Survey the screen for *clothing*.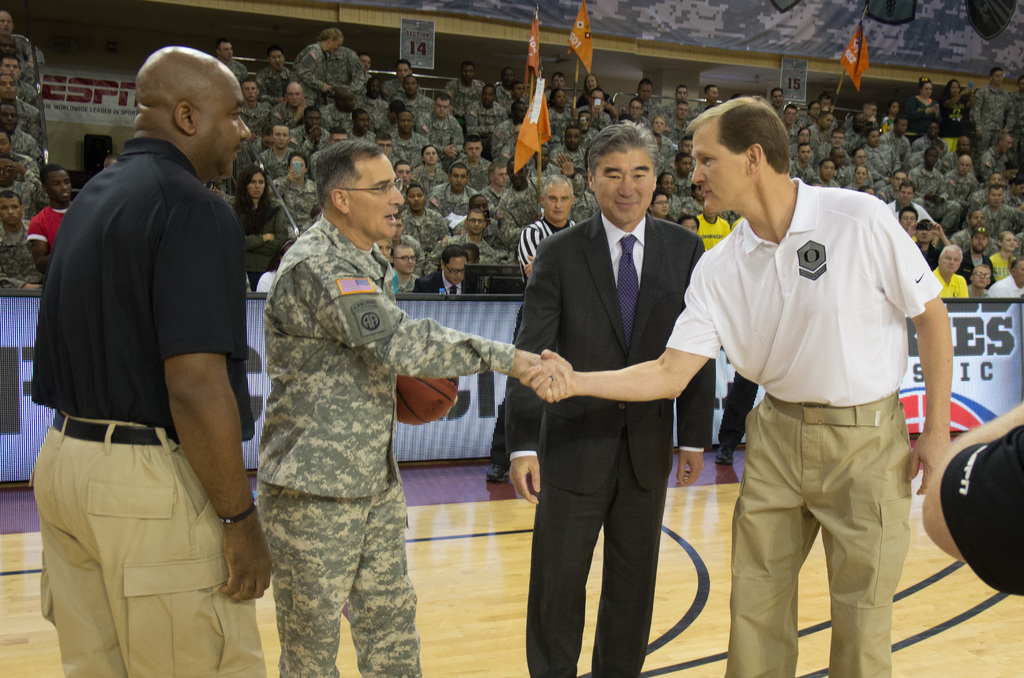
Survey found: l=899, t=95, r=932, b=126.
